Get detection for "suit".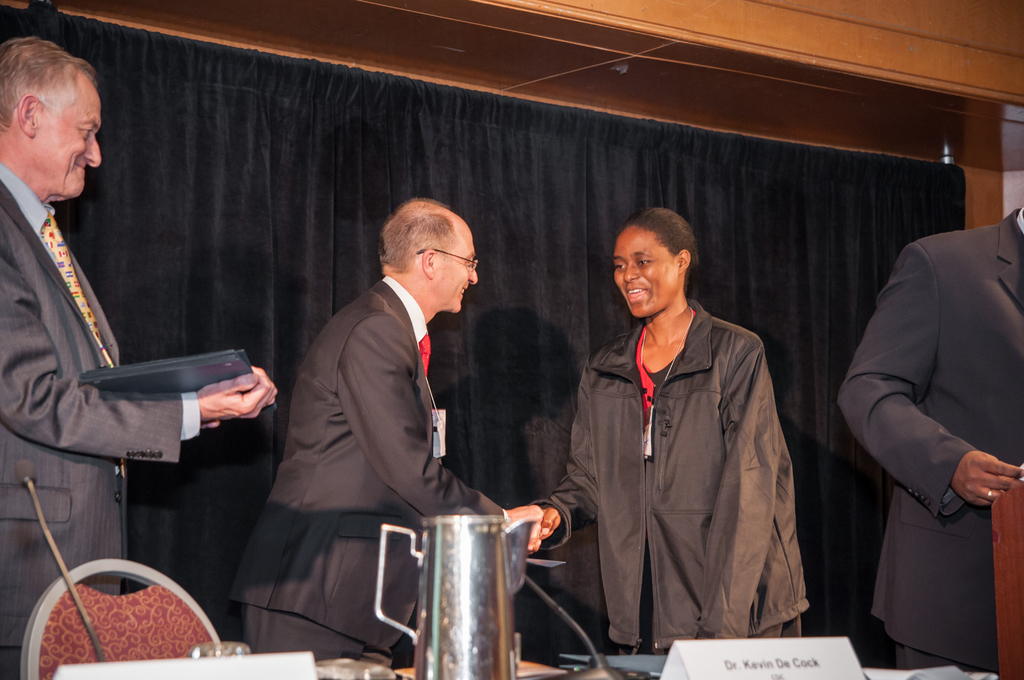
Detection: 0/166/203/679.
